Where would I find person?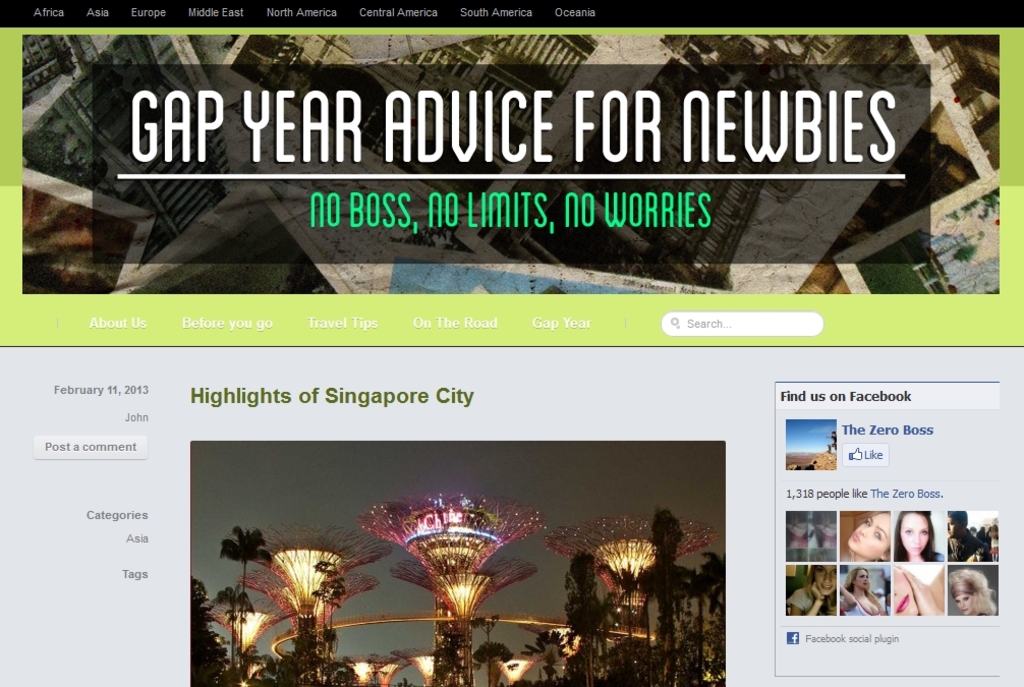
At <bbox>950, 570, 993, 615</bbox>.
